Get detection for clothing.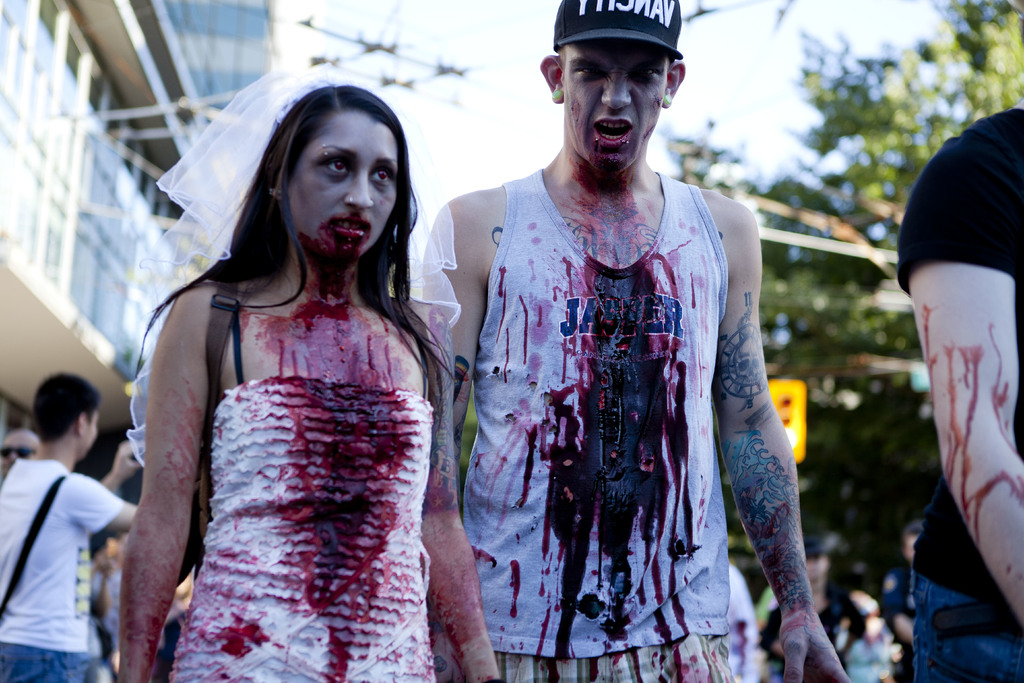
Detection: locate(5, 414, 116, 675).
